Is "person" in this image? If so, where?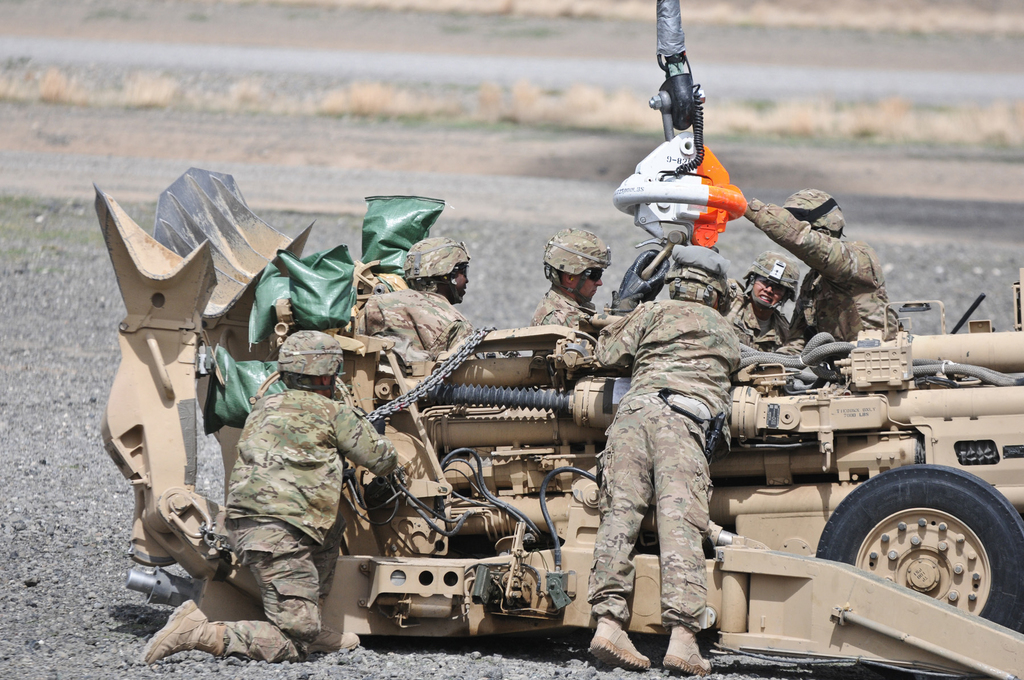
Yes, at <bbox>583, 246, 746, 678</bbox>.
